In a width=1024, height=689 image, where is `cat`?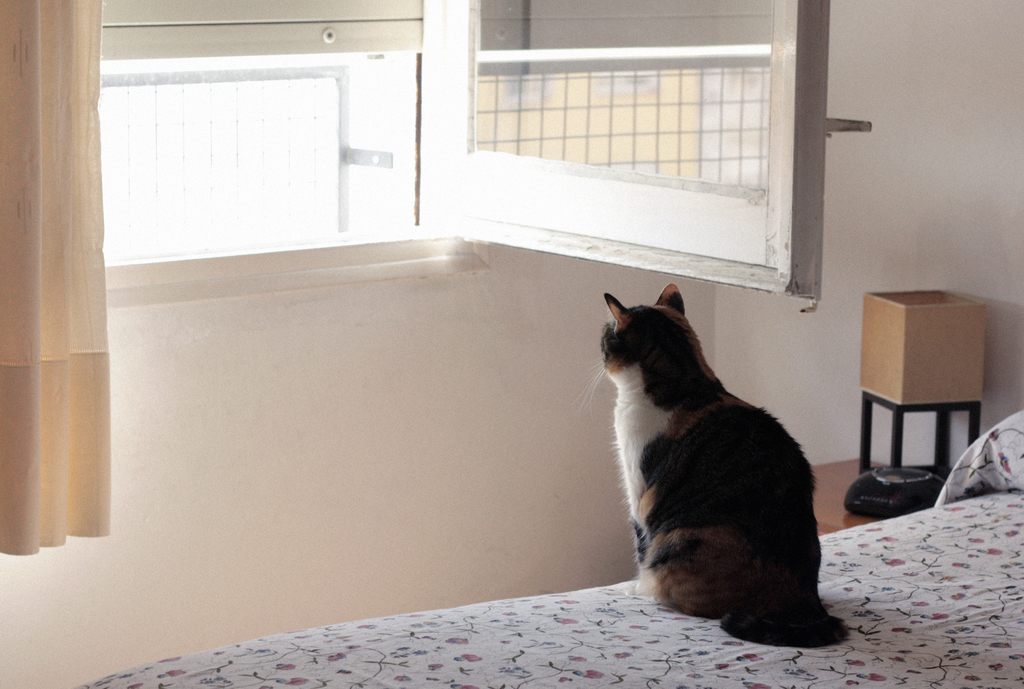
(593, 281, 853, 649).
